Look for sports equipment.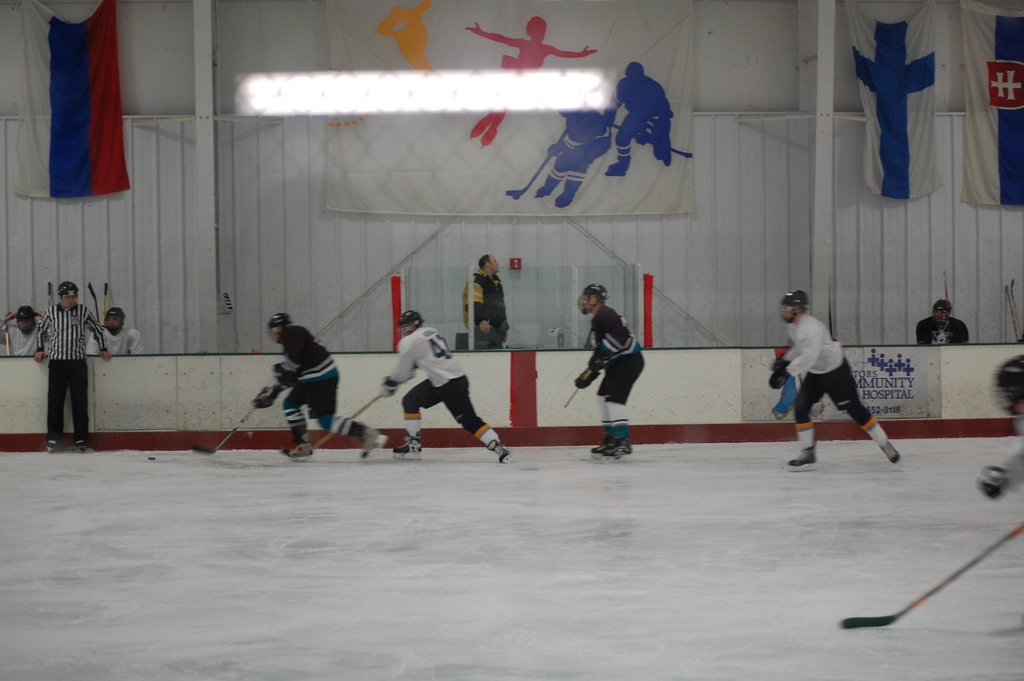
Found: <bbox>376, 375, 400, 398</bbox>.
